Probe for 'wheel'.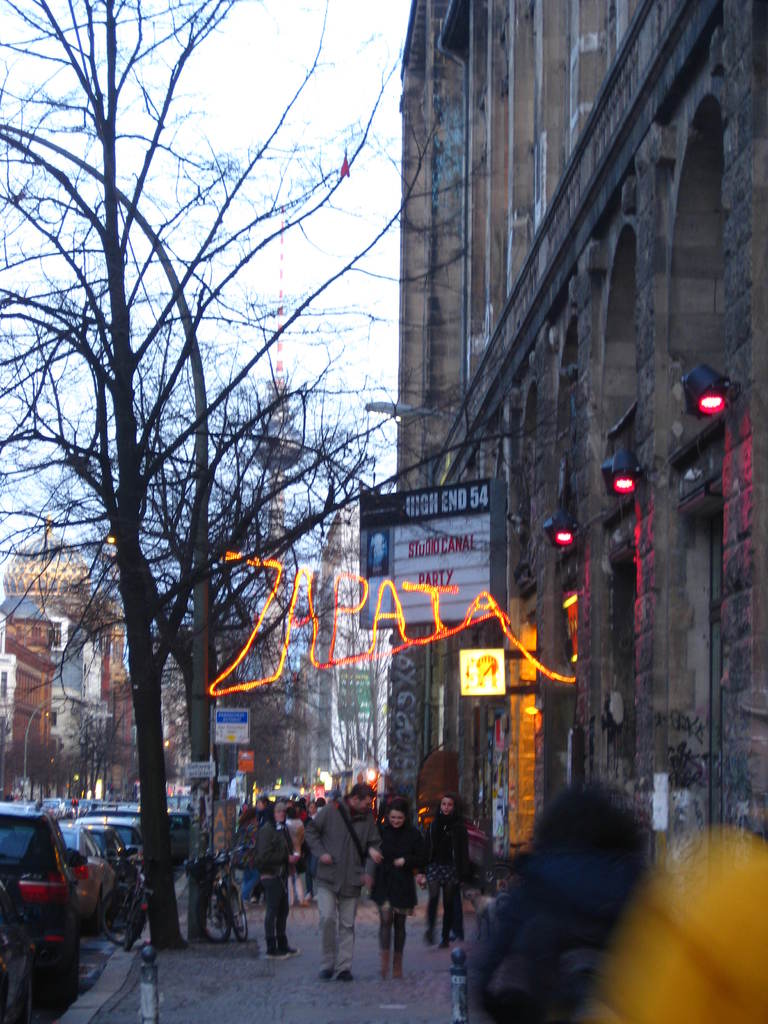
Probe result: [102,892,126,946].
